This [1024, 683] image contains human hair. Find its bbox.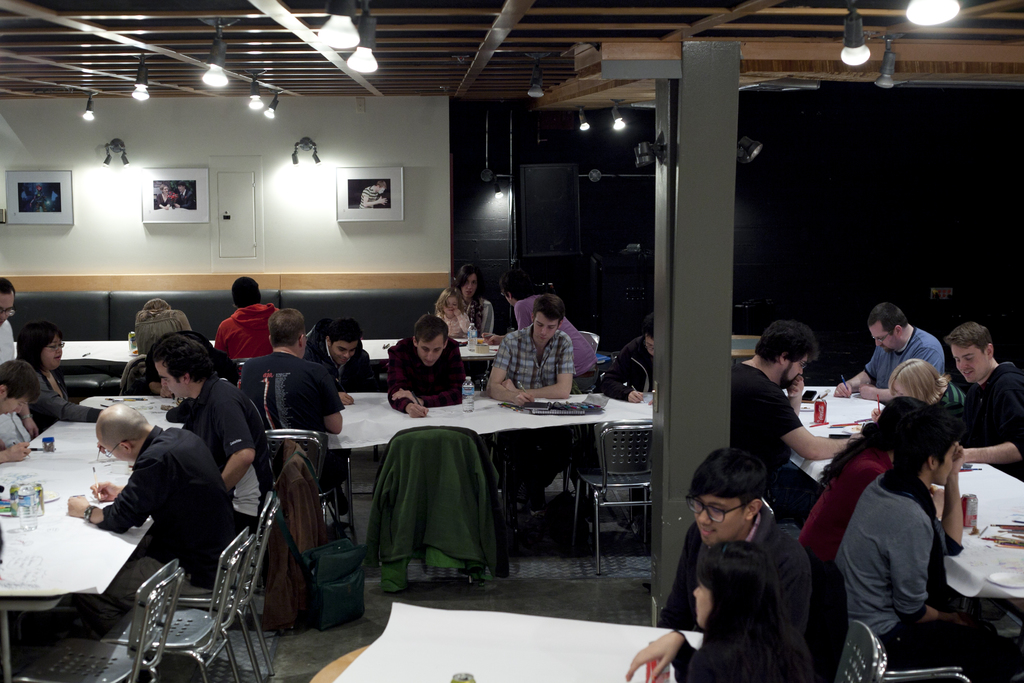
BBox(0, 357, 42, 405).
